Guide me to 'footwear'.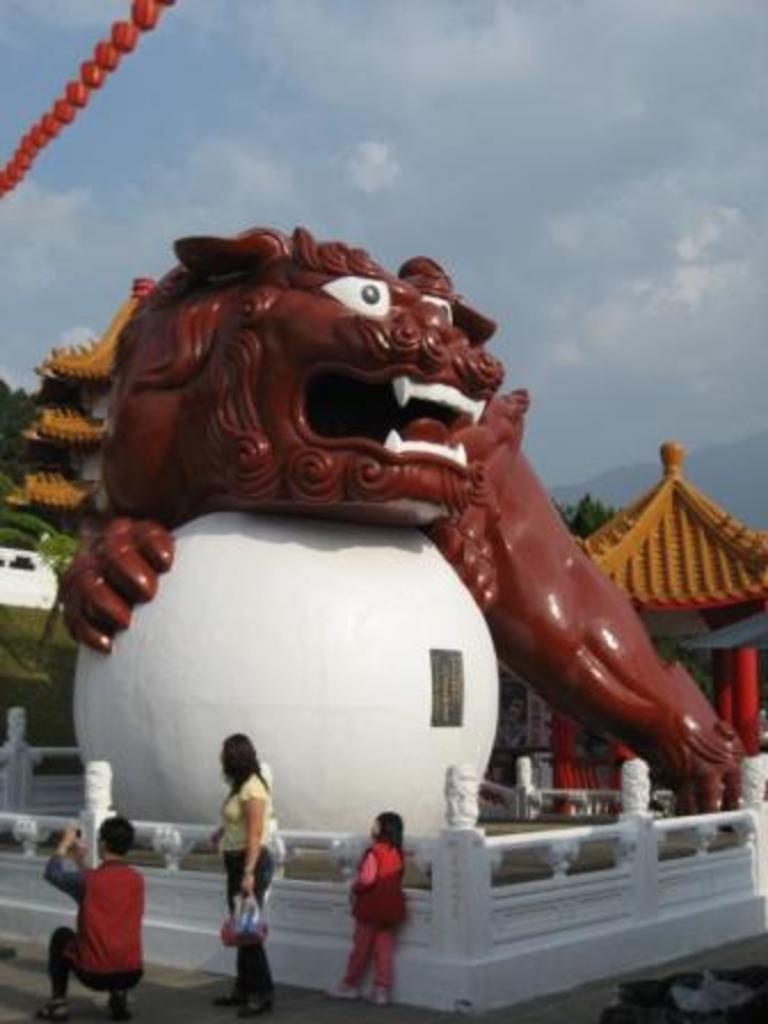
Guidance: rect(30, 999, 64, 1019).
